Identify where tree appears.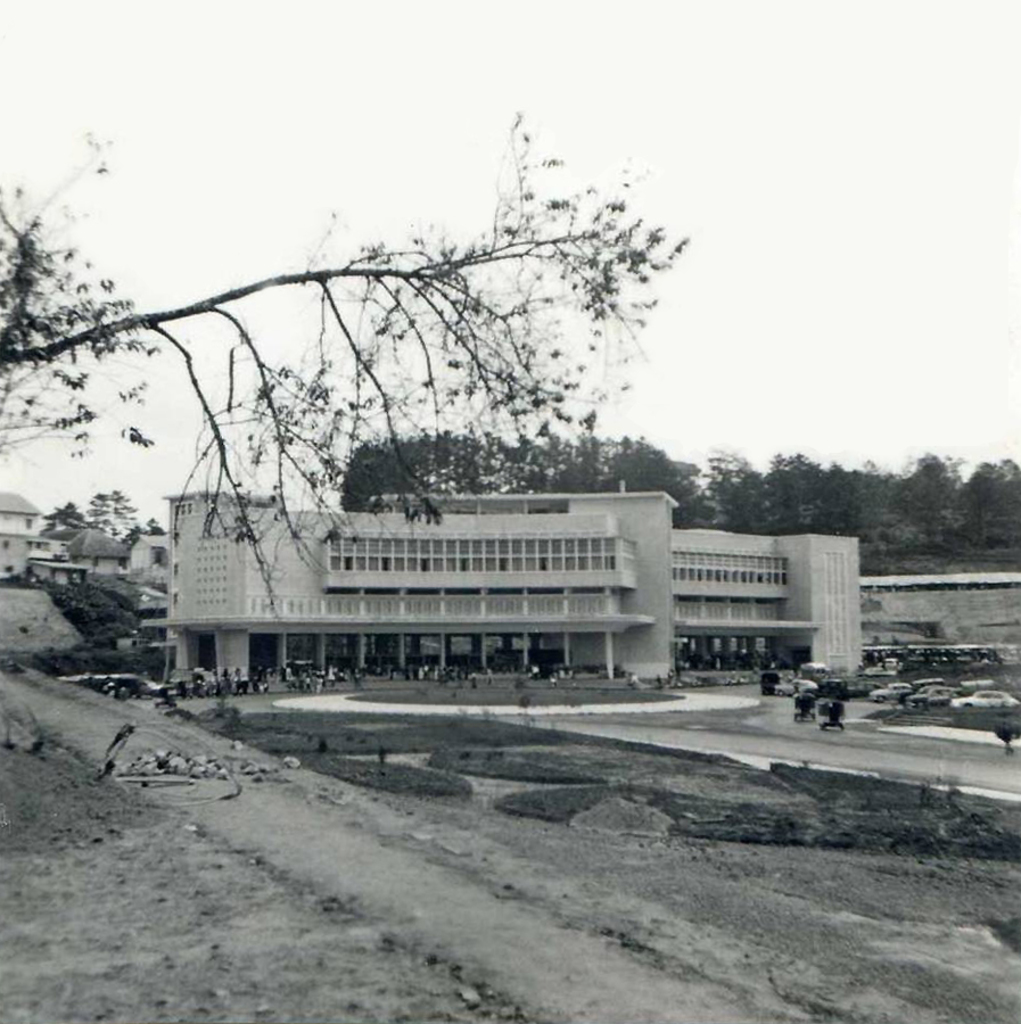
Appears at region(85, 482, 137, 542).
